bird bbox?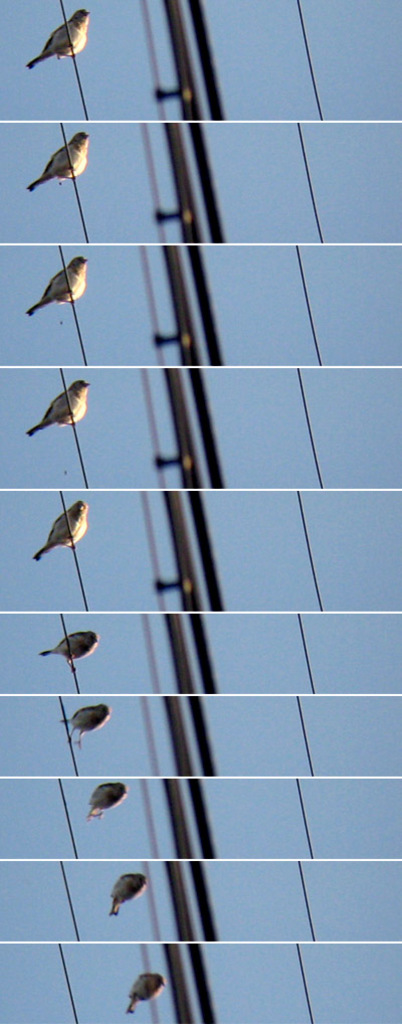
box=[28, 494, 89, 561]
